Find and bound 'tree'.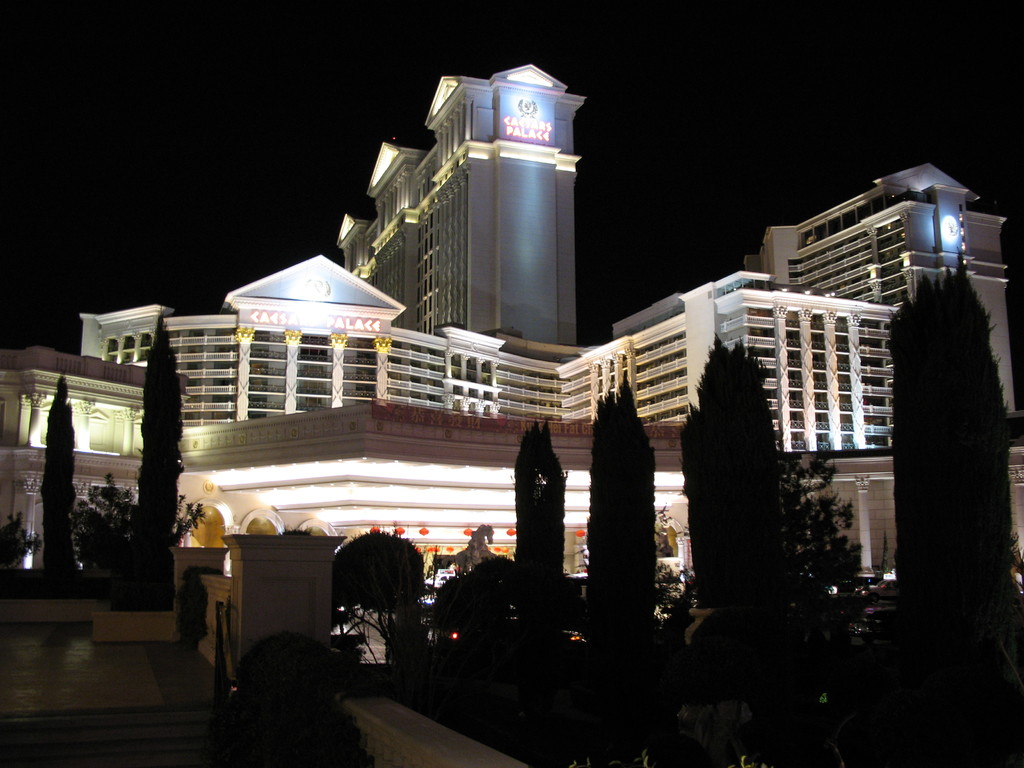
Bound: 122/311/185/610.
